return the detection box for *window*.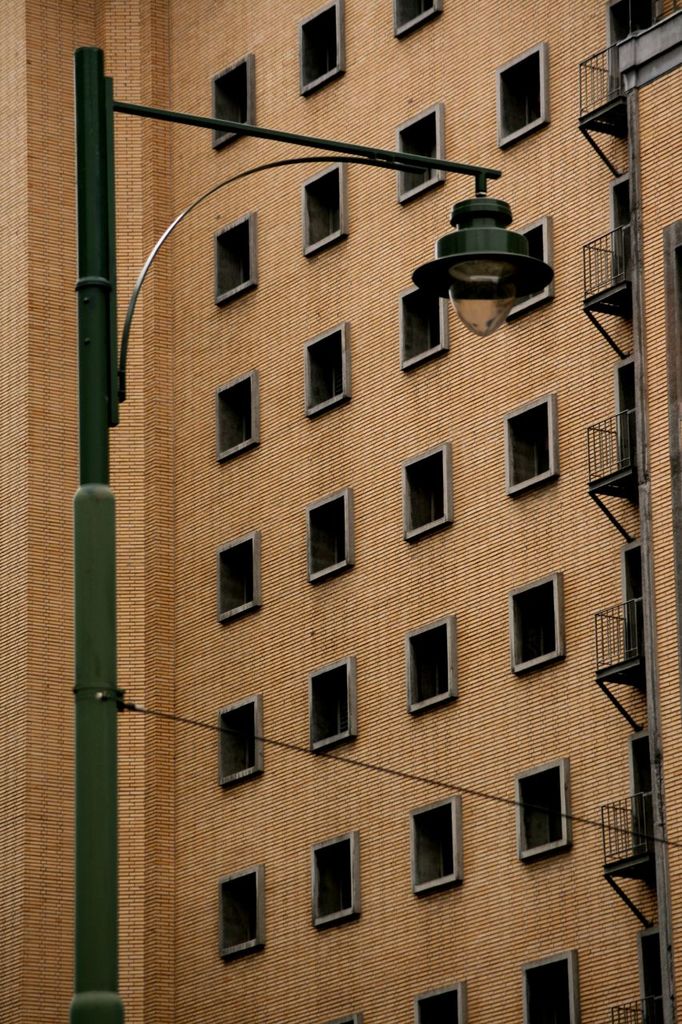
{"x1": 421, "y1": 978, "x2": 461, "y2": 1023}.
